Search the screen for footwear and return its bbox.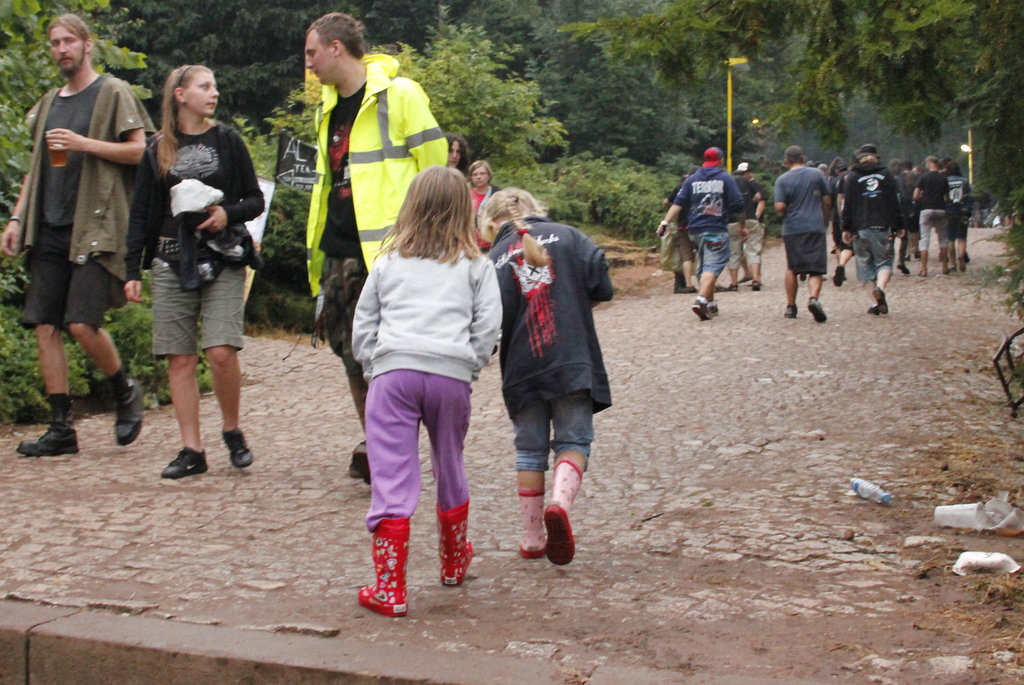
Found: rect(158, 451, 217, 476).
